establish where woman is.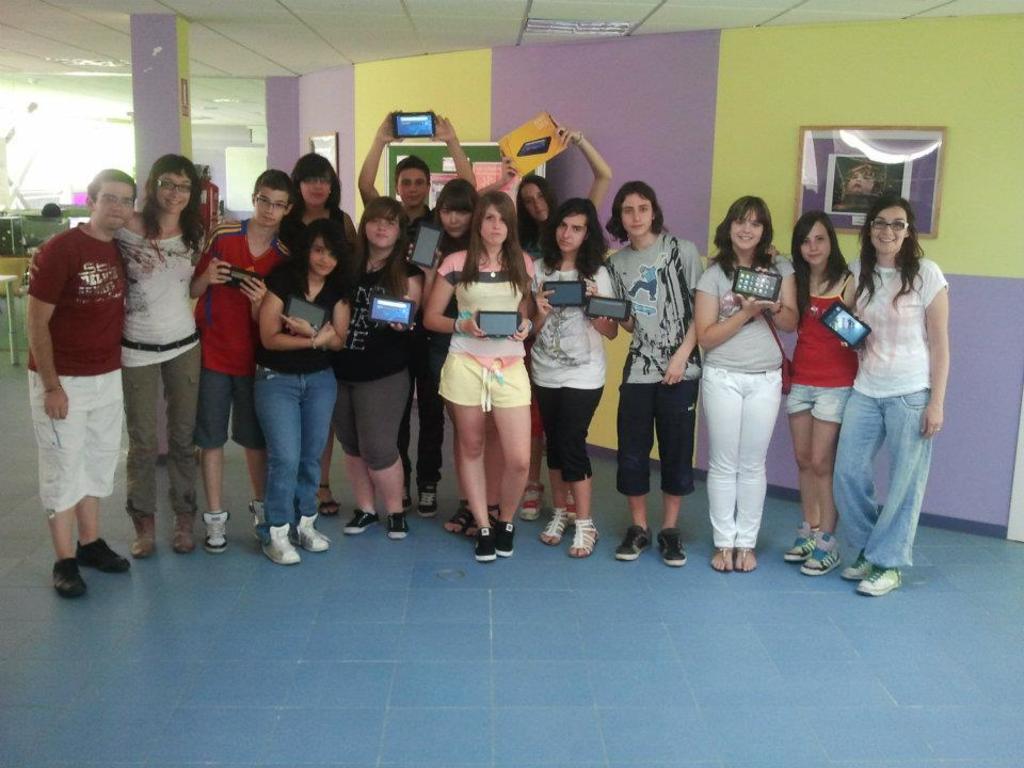
Established at [695, 167, 785, 602].
